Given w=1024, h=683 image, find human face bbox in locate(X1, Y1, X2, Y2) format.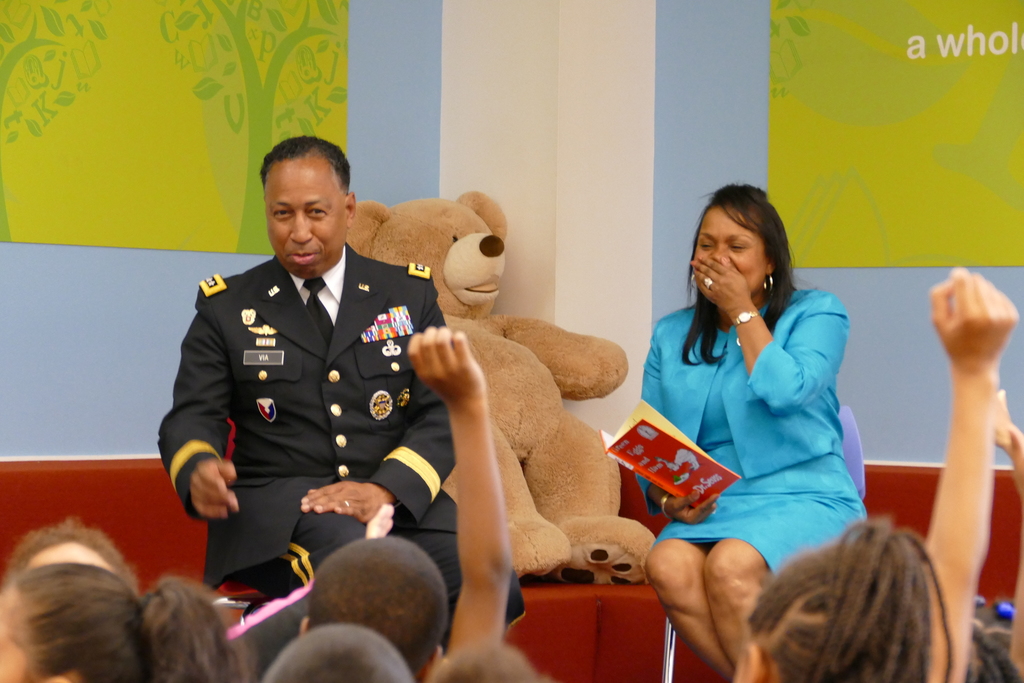
locate(696, 205, 764, 293).
